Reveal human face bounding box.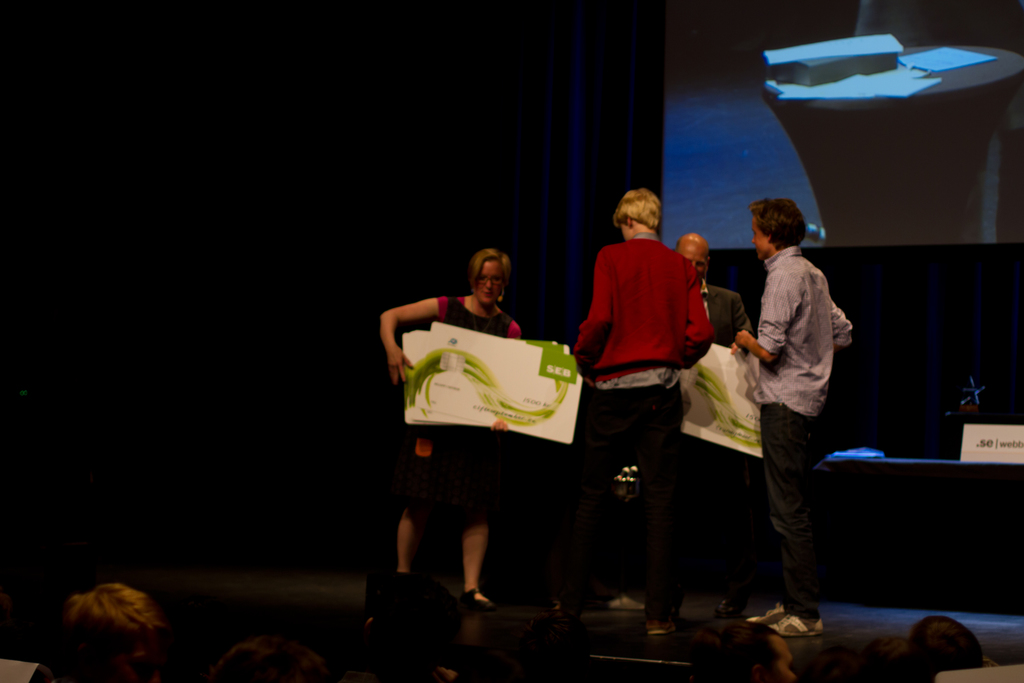
Revealed: (x1=677, y1=242, x2=710, y2=283).
